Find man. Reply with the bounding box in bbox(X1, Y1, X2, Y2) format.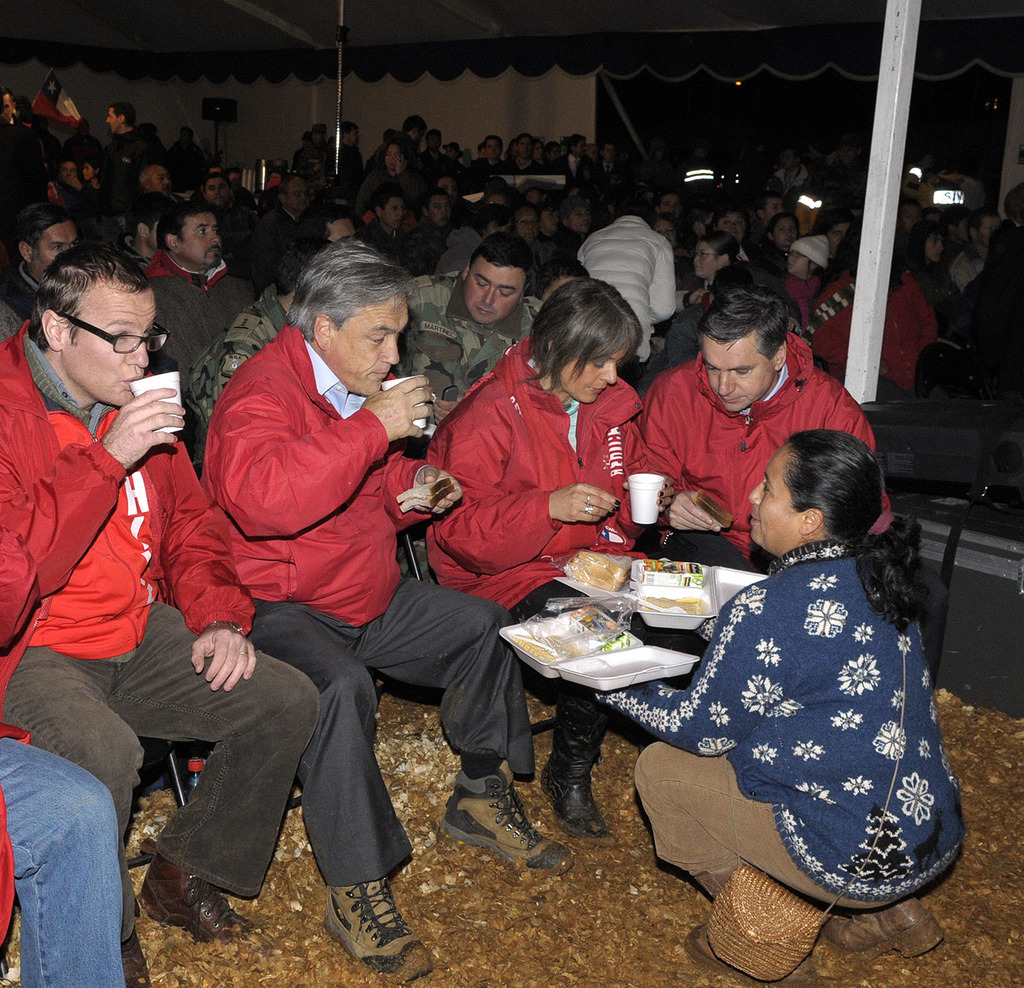
bbox(12, 226, 276, 932).
